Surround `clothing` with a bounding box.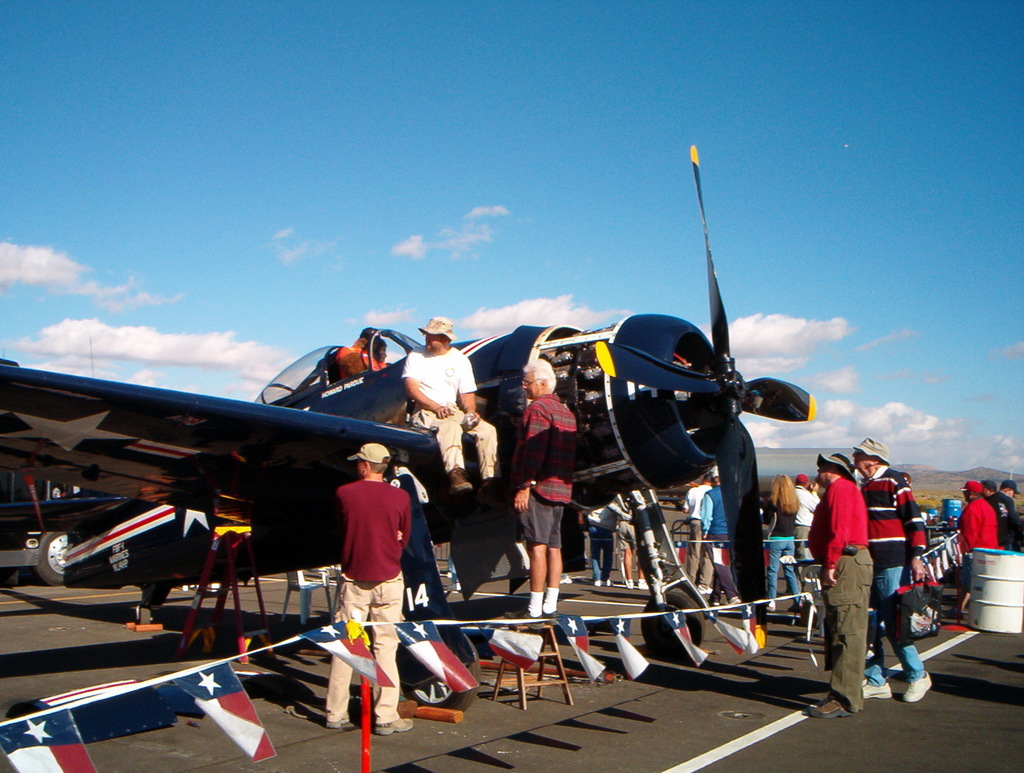
[x1=339, y1=339, x2=387, y2=377].
